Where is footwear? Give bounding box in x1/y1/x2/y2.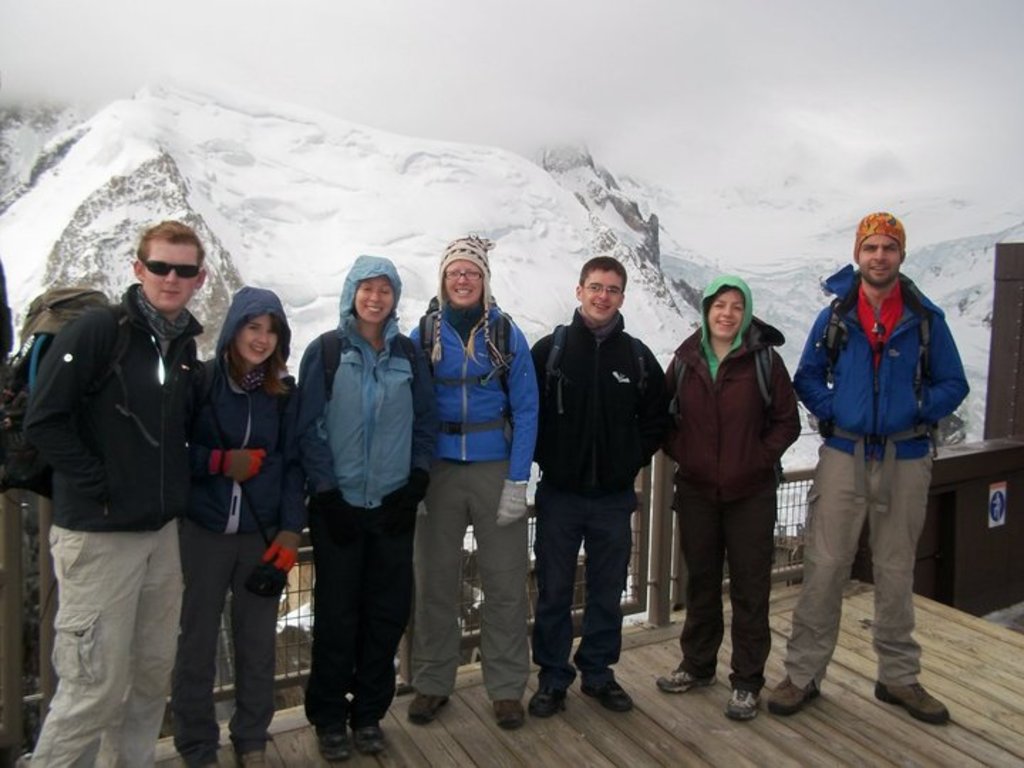
580/677/630/718.
